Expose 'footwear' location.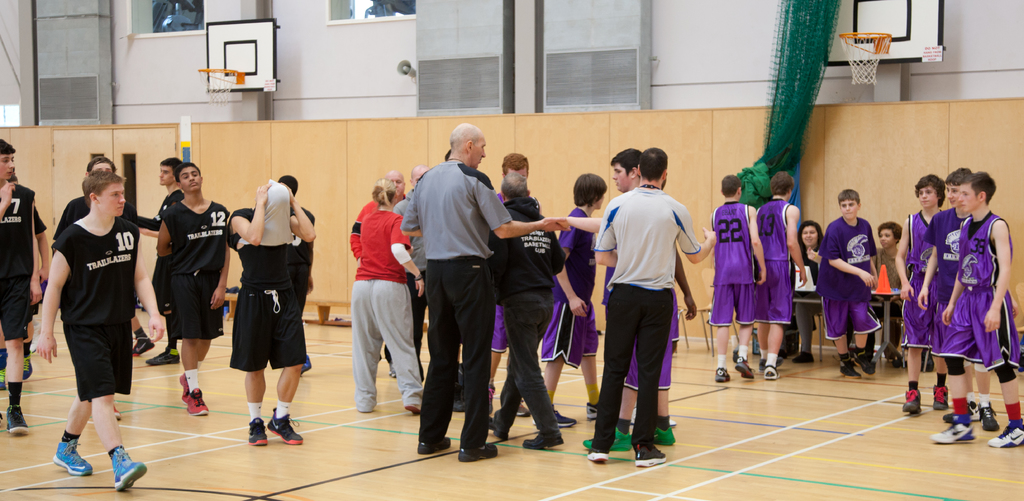
Exposed at (left=758, top=359, right=776, bottom=370).
